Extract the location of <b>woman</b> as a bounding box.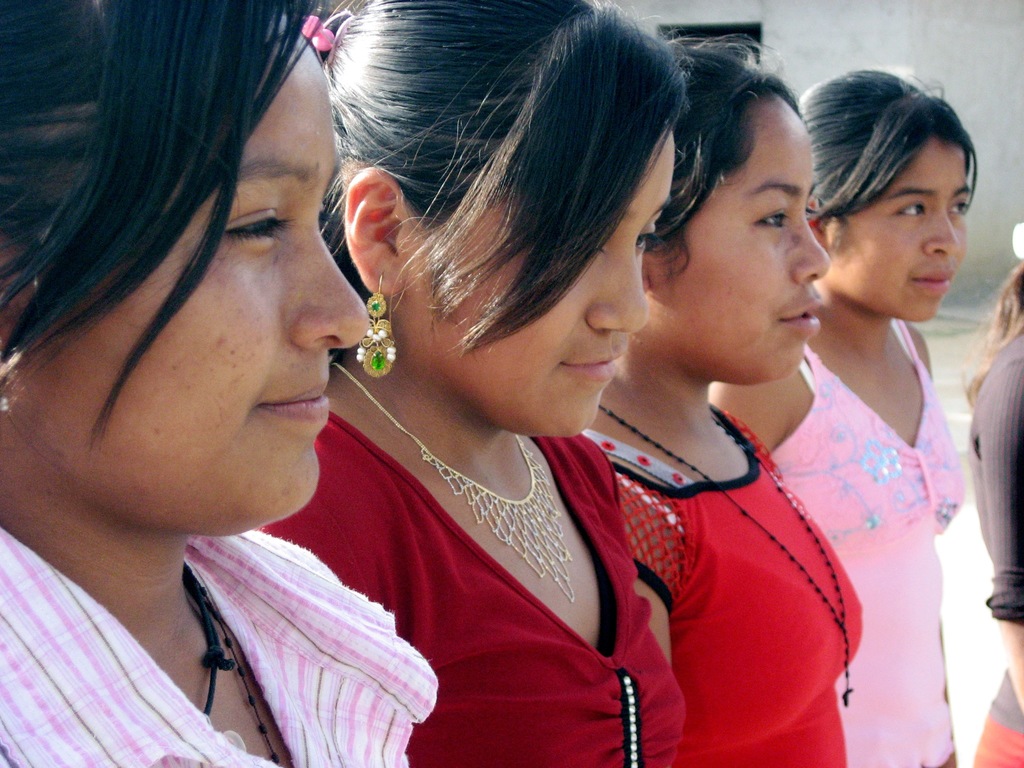
box=[963, 259, 1023, 767].
